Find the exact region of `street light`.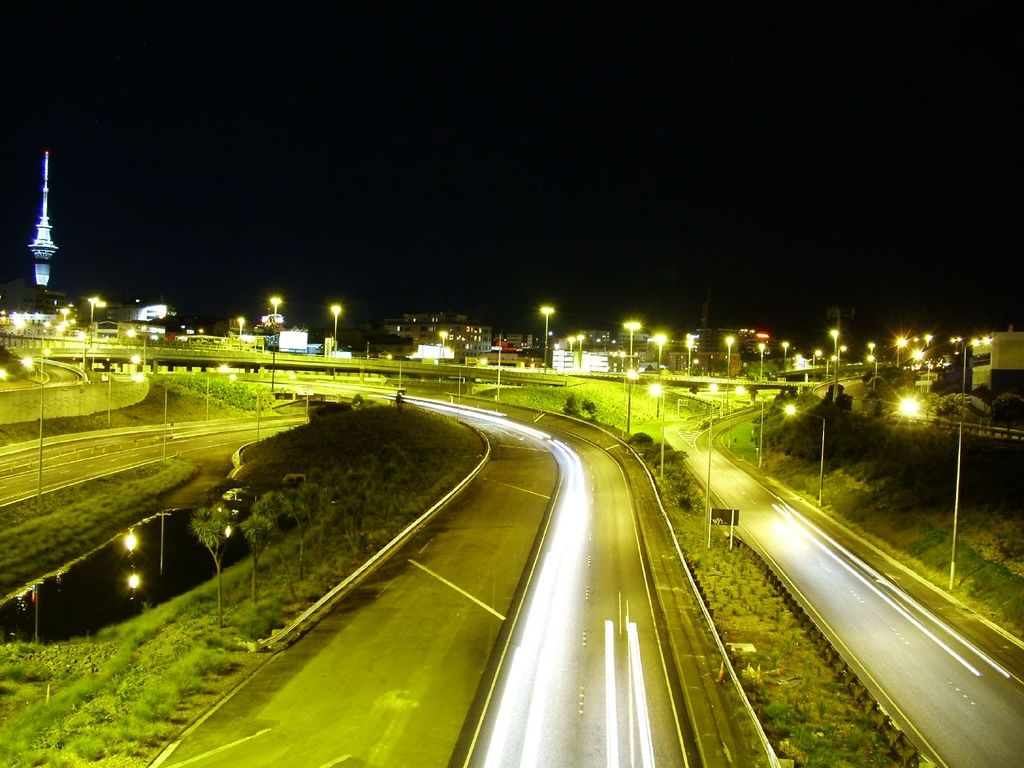
Exact region: {"left": 570, "top": 328, "right": 584, "bottom": 372}.
